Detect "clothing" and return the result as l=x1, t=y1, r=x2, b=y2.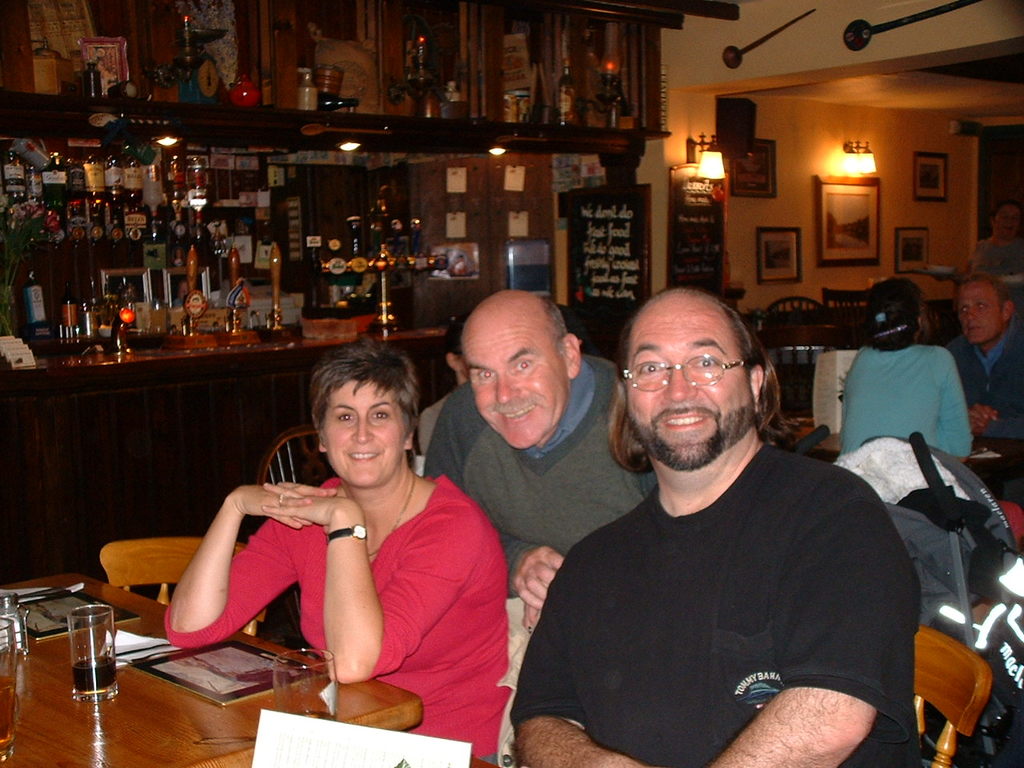
l=841, t=341, r=970, b=465.
